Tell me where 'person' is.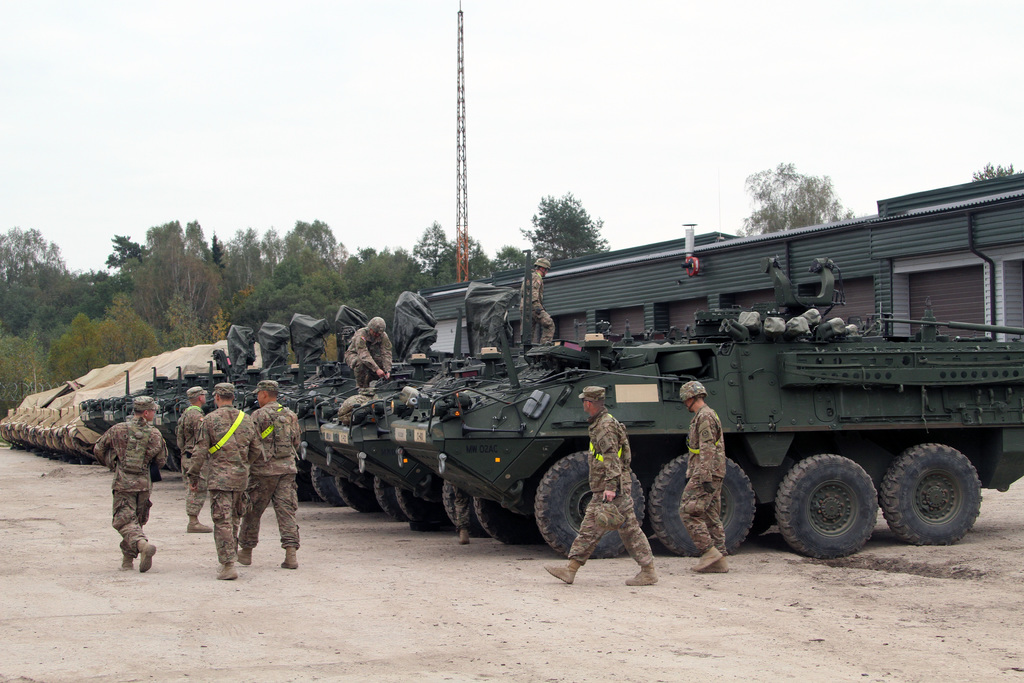
'person' is at Rect(99, 398, 168, 577).
